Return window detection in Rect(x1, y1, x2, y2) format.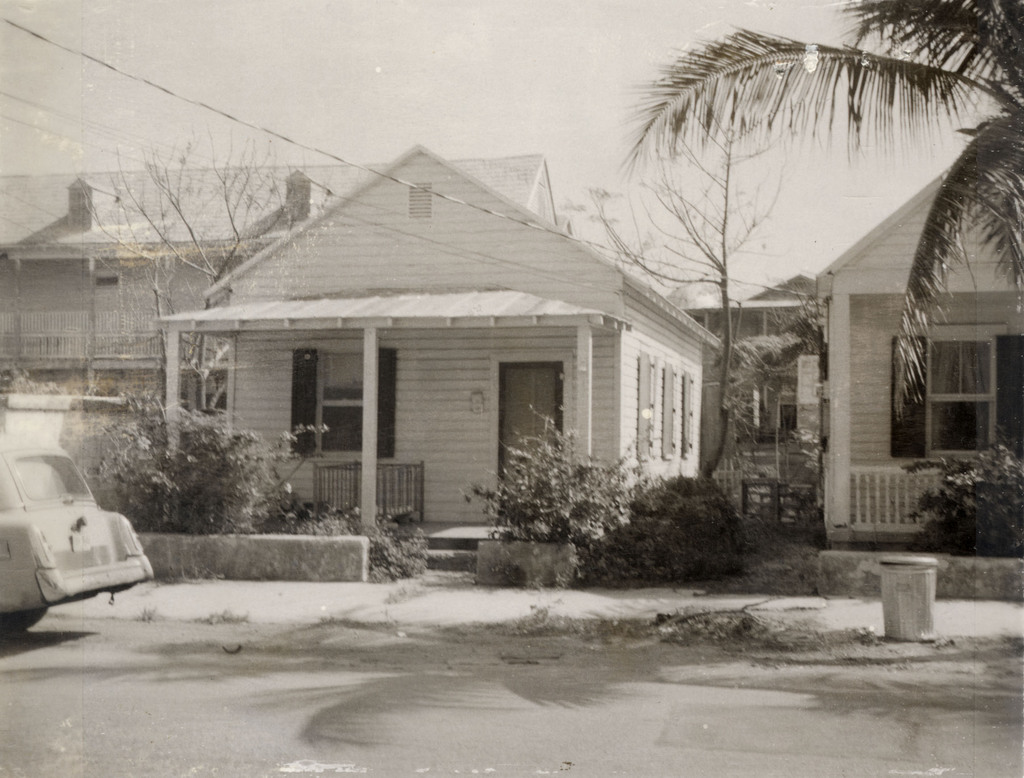
Rect(271, 350, 397, 458).
